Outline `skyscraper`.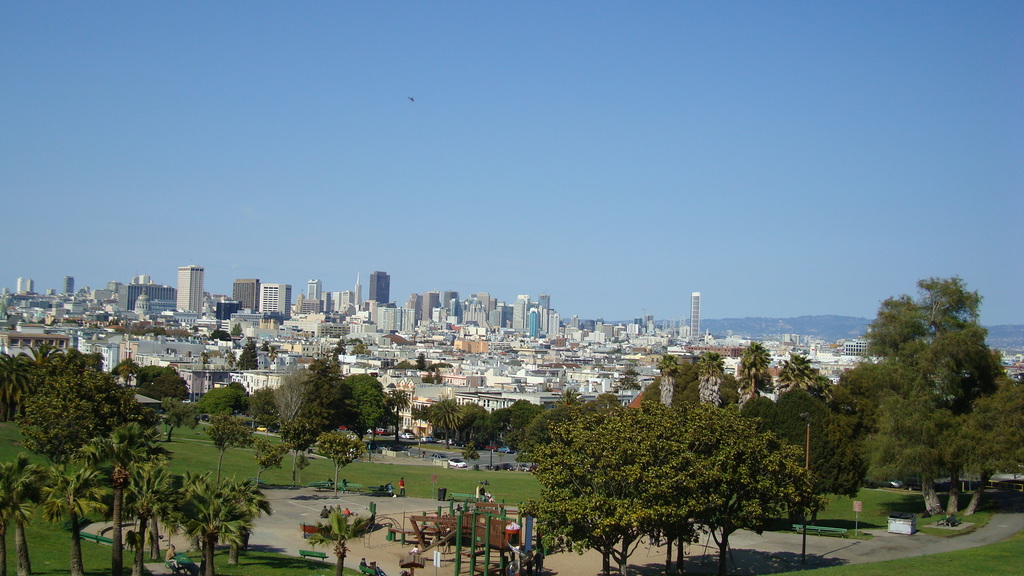
Outline: detection(63, 276, 74, 294).
